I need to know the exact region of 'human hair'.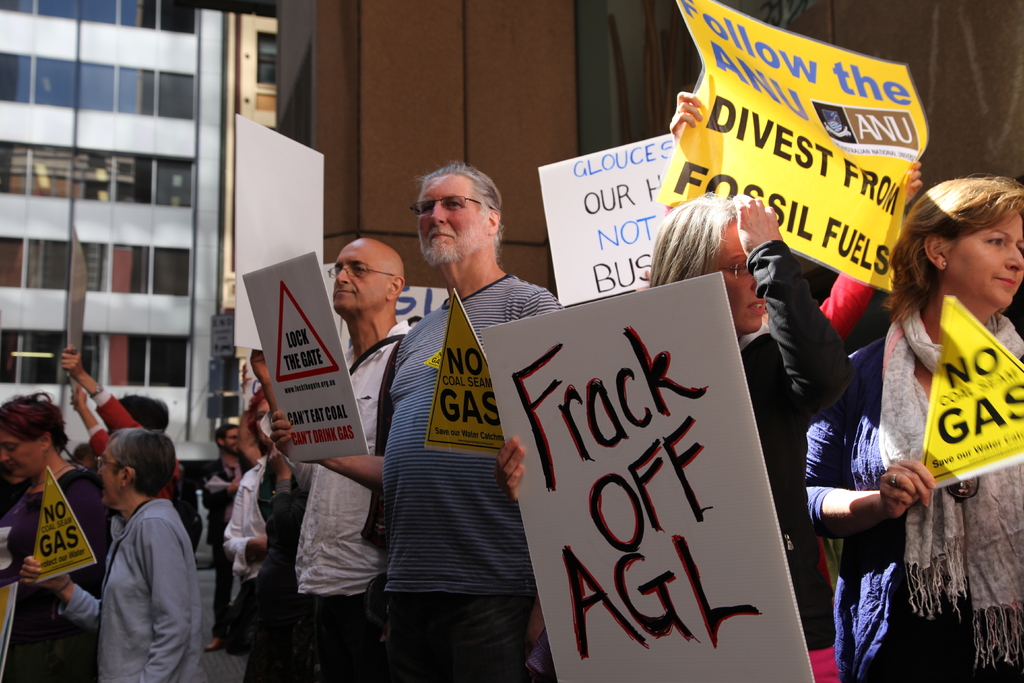
Region: region(246, 388, 269, 434).
